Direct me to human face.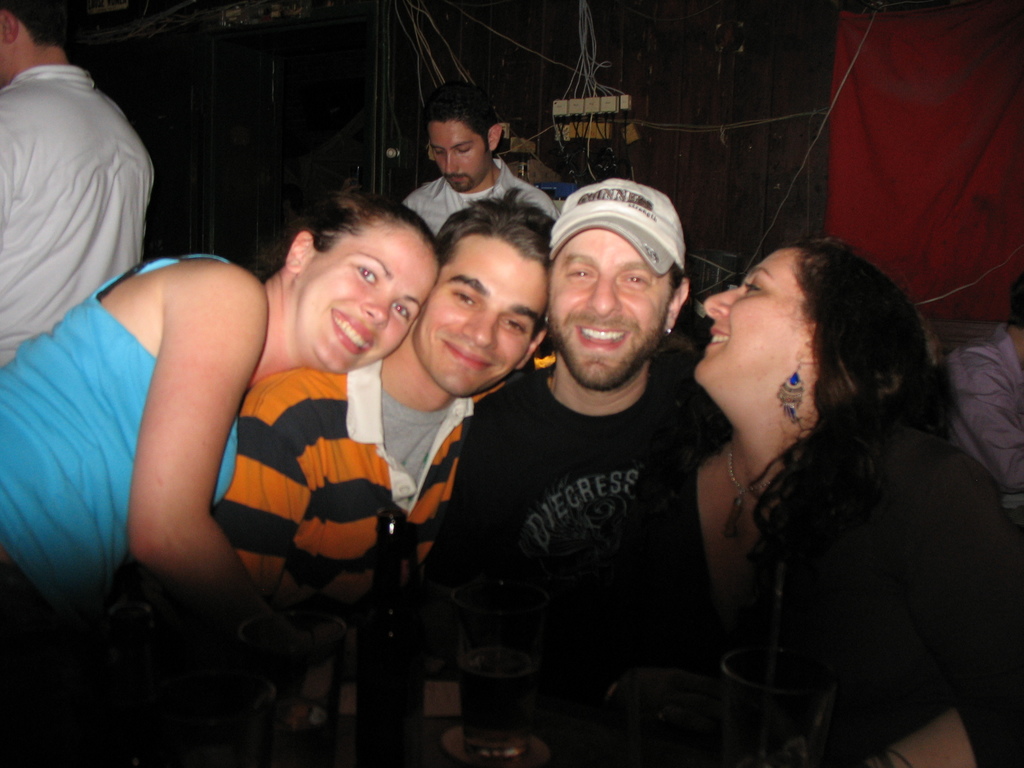
Direction: (303, 222, 435, 371).
